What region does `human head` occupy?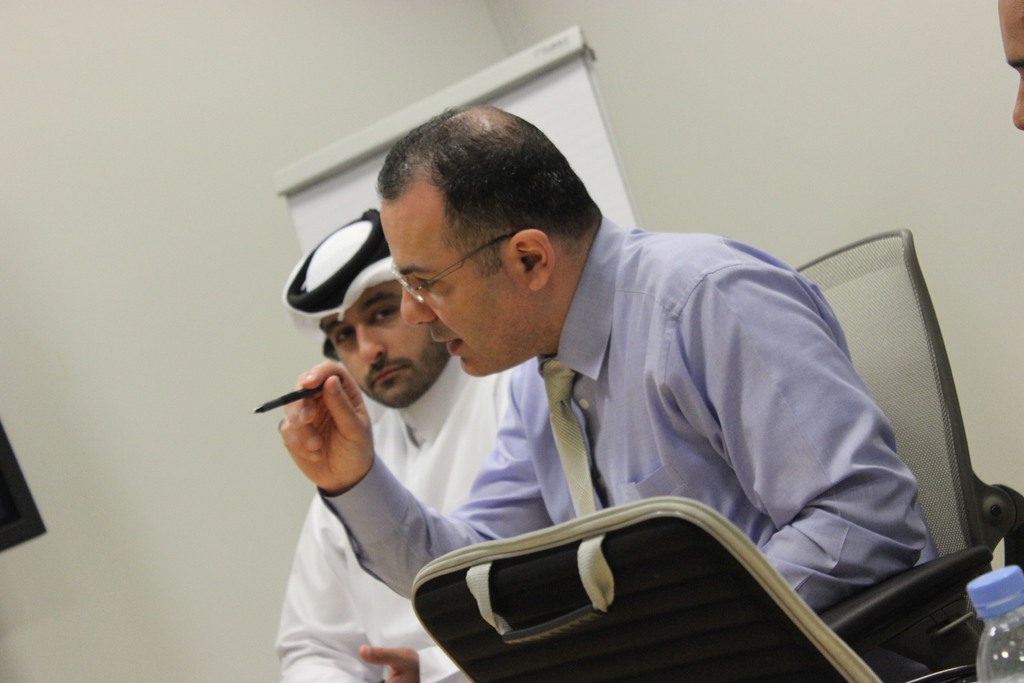
994 0 1023 128.
